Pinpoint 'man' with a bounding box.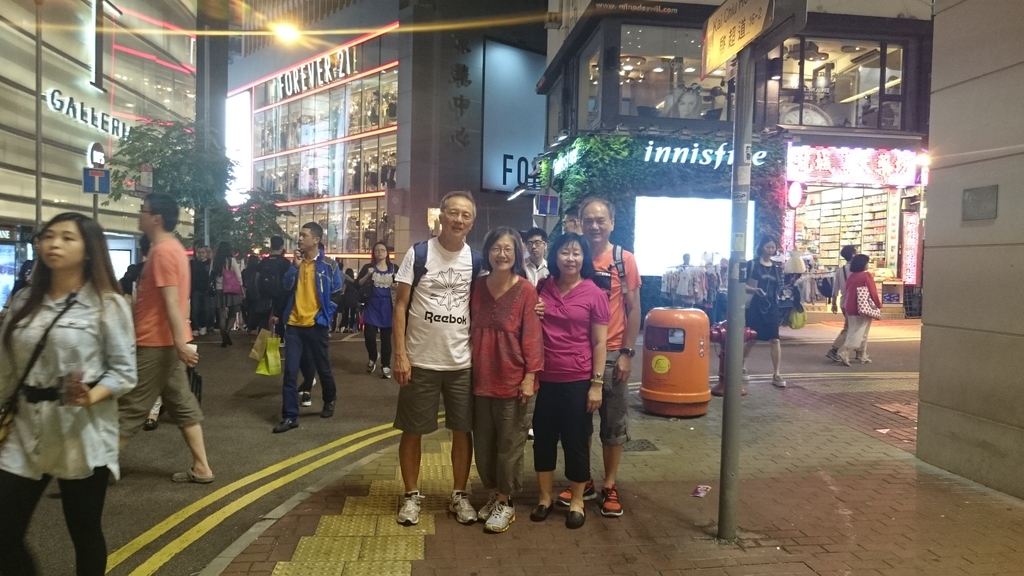
<bbox>378, 184, 482, 513</bbox>.
